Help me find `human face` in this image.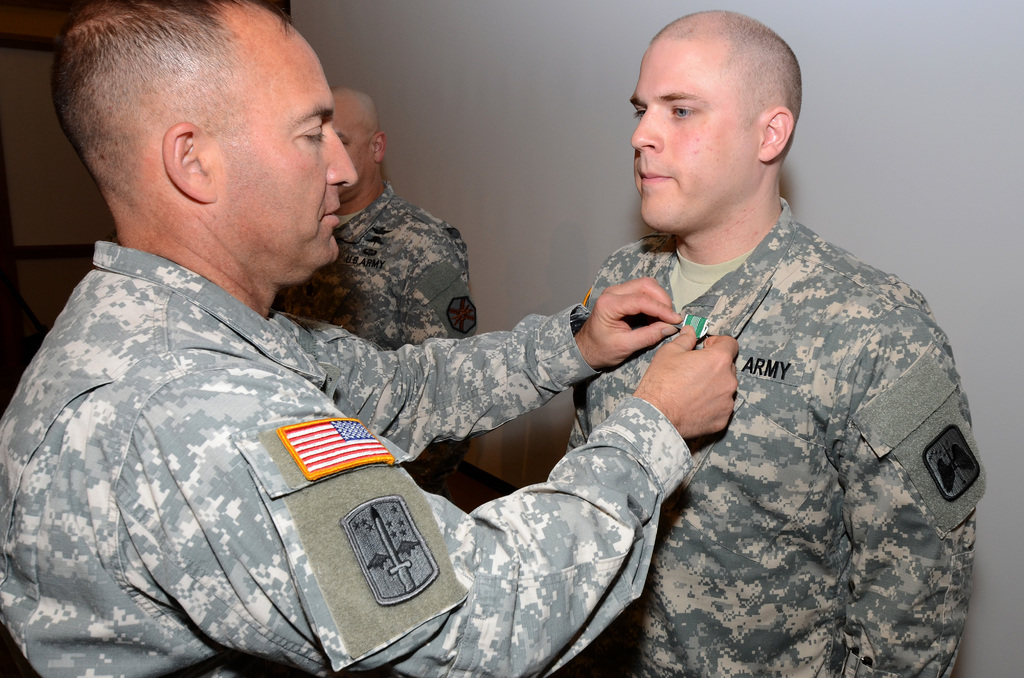
Found it: [329, 110, 370, 194].
